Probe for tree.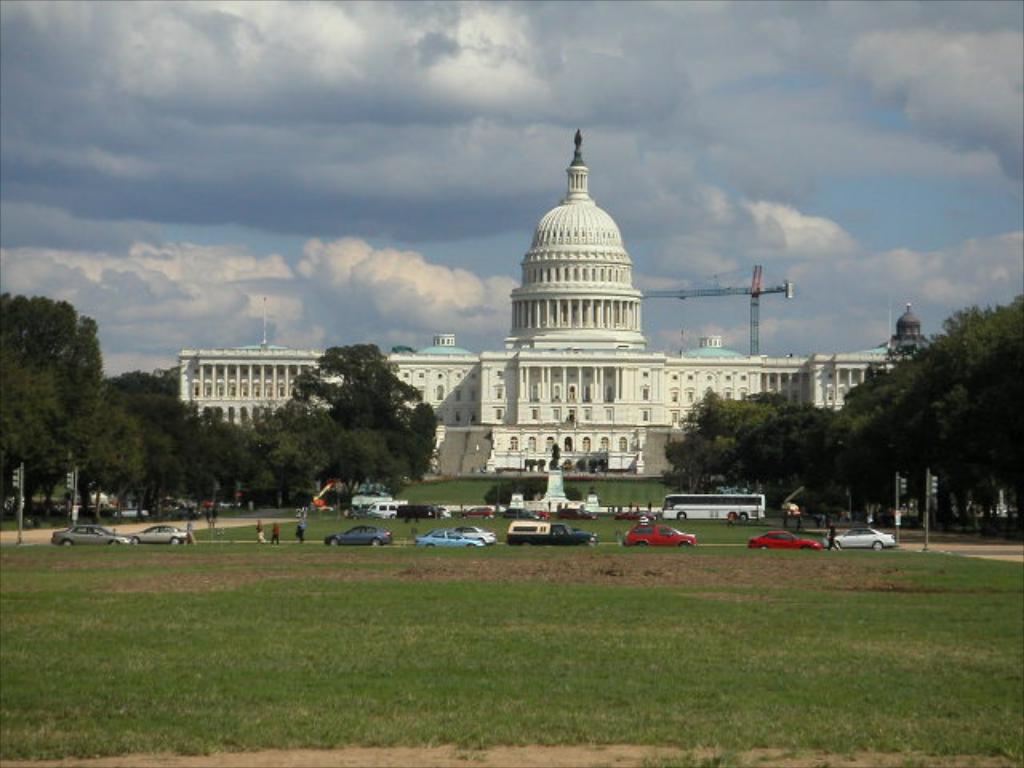
Probe result: box=[112, 371, 184, 394].
